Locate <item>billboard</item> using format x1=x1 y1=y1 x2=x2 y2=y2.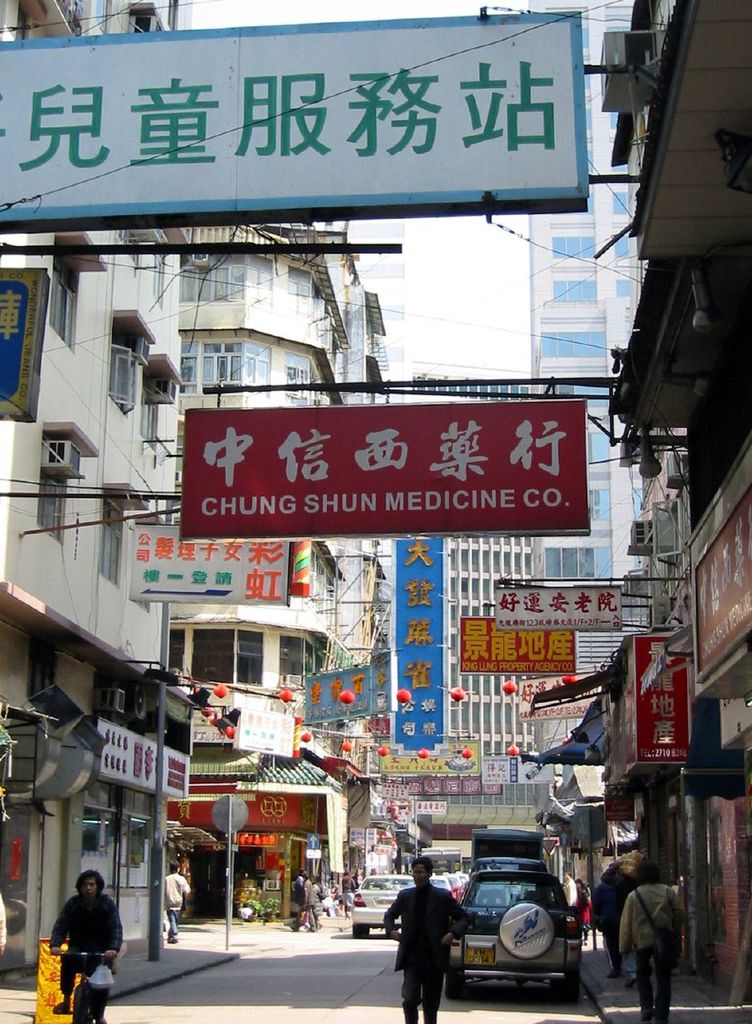
x1=680 y1=490 x2=751 y2=643.
